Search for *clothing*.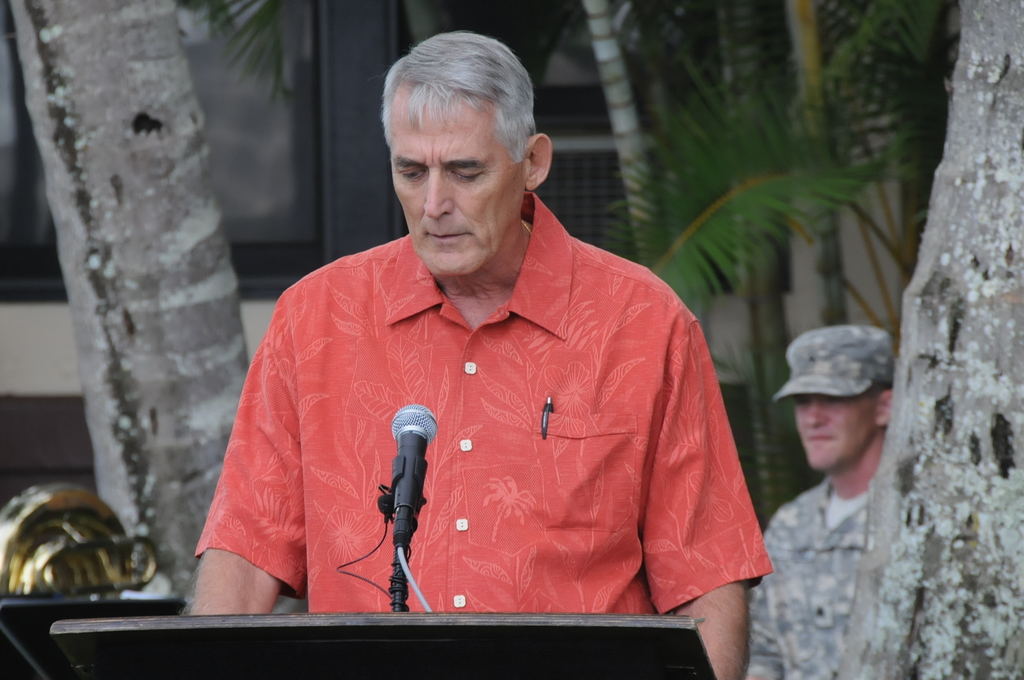
Found at Rect(730, 473, 884, 679).
